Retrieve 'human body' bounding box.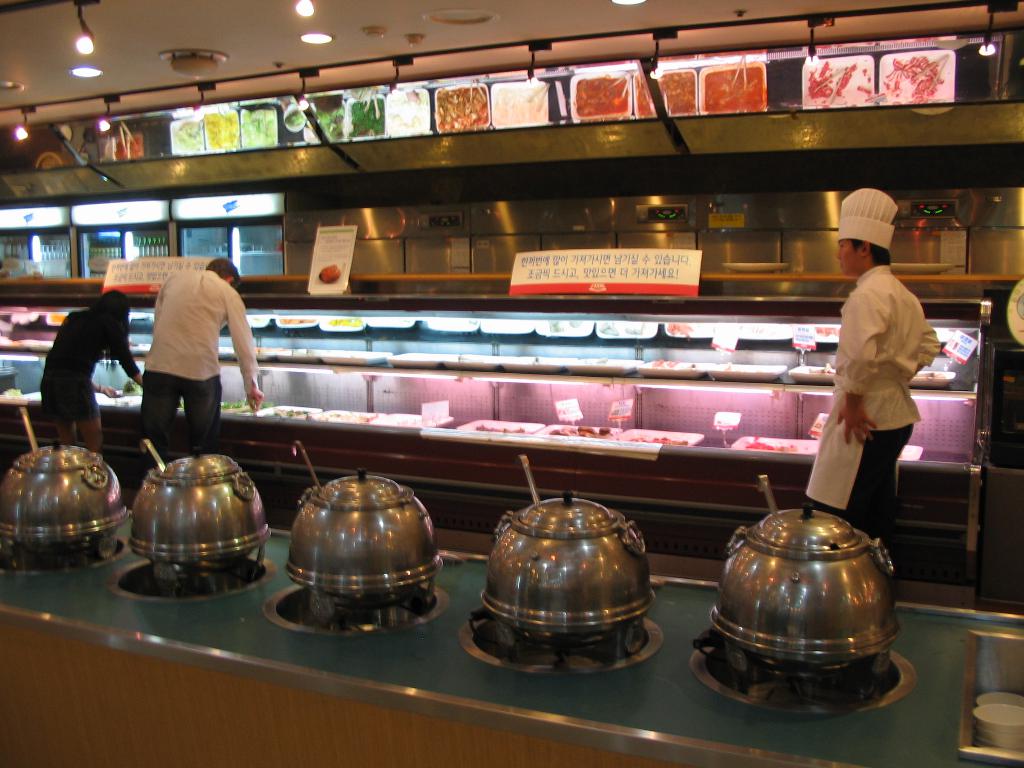
Bounding box: 804,195,947,568.
